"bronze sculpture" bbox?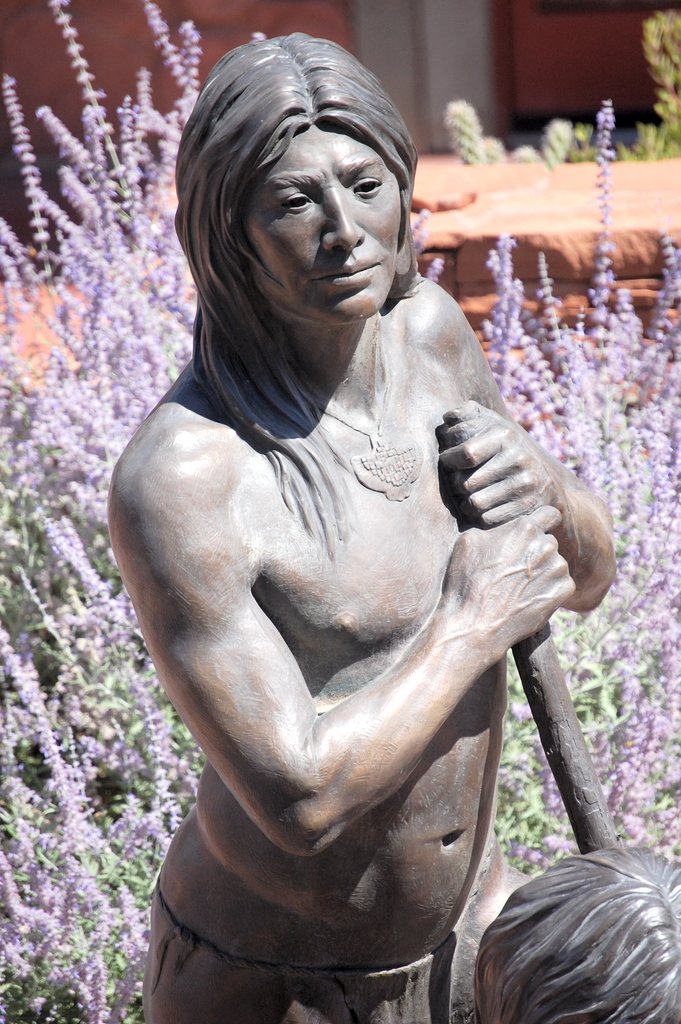
<region>74, 52, 625, 1023</region>
